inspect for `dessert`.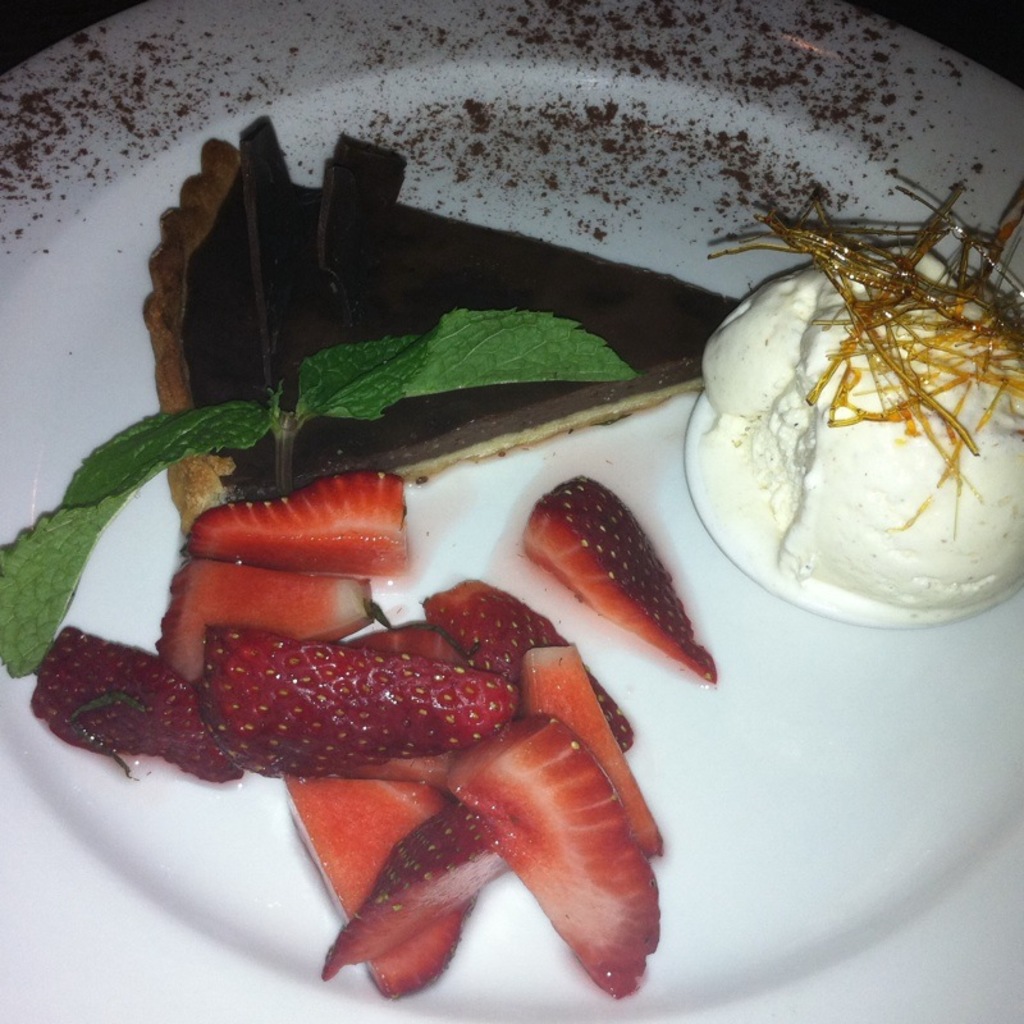
Inspection: Rect(684, 173, 1023, 621).
